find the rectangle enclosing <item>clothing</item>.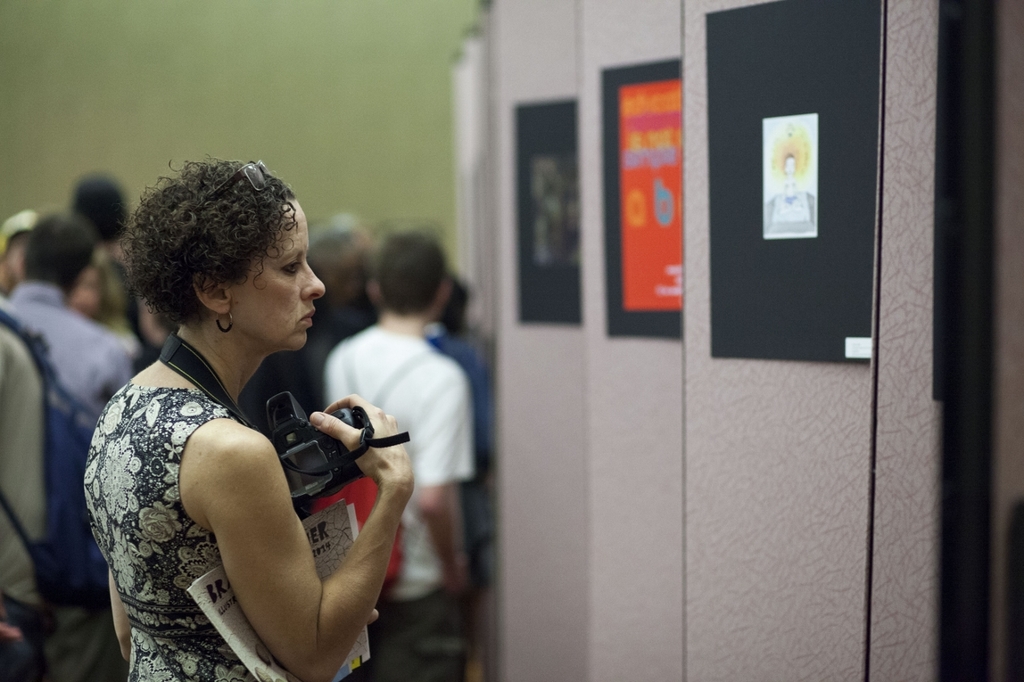
bbox=[81, 361, 377, 681].
